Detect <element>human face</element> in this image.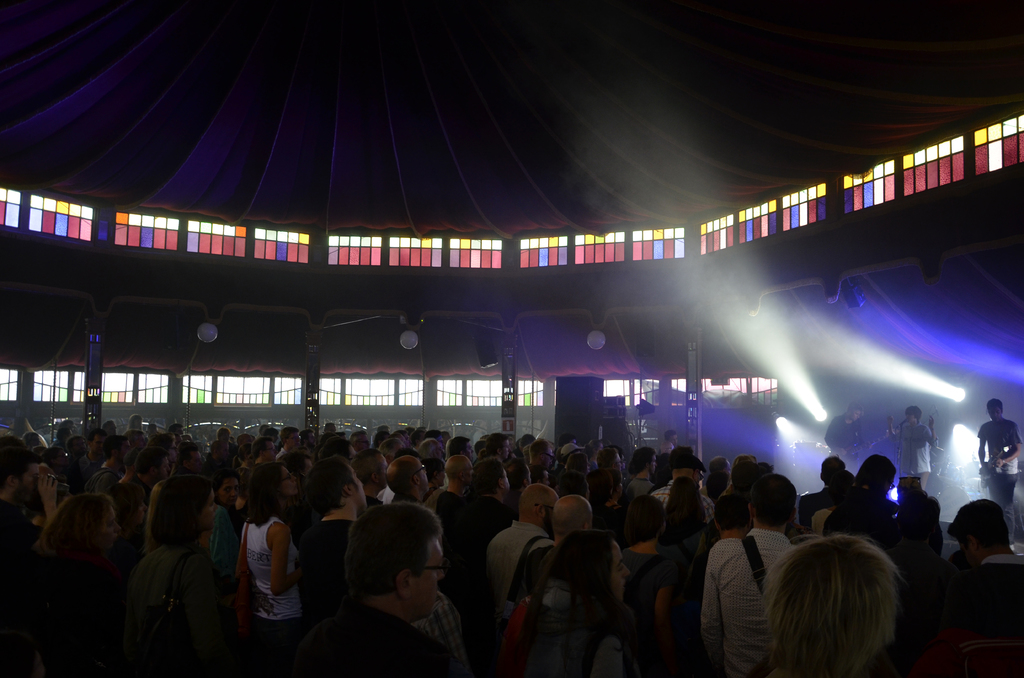
Detection: region(990, 406, 1001, 421).
